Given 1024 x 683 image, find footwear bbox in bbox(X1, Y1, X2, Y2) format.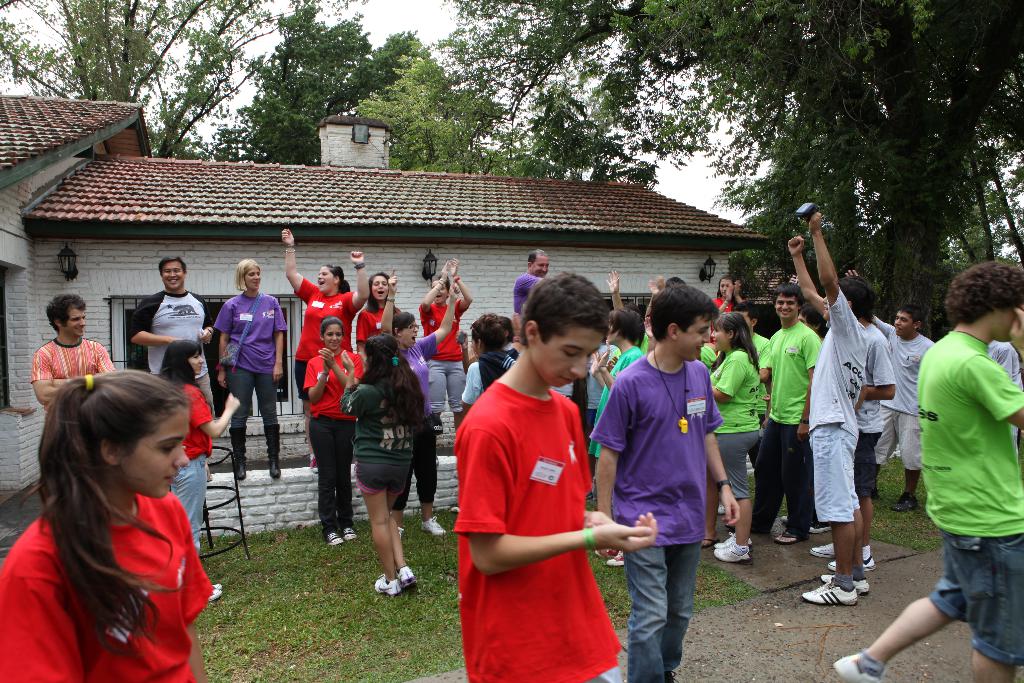
bbox(780, 518, 833, 539).
